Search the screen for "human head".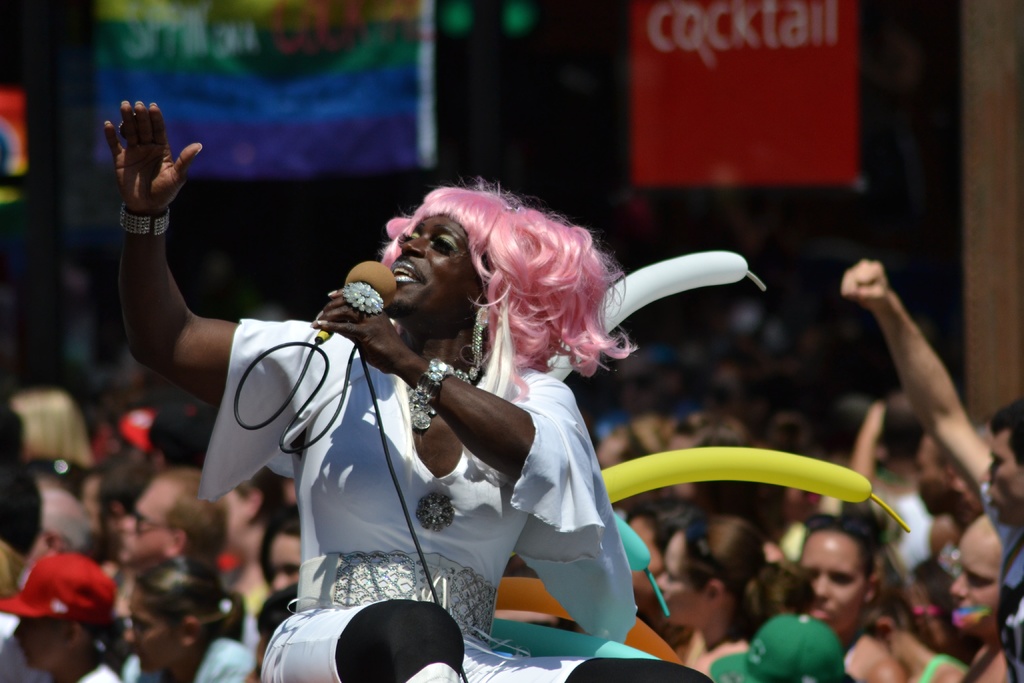
Found at locate(15, 388, 88, 466).
